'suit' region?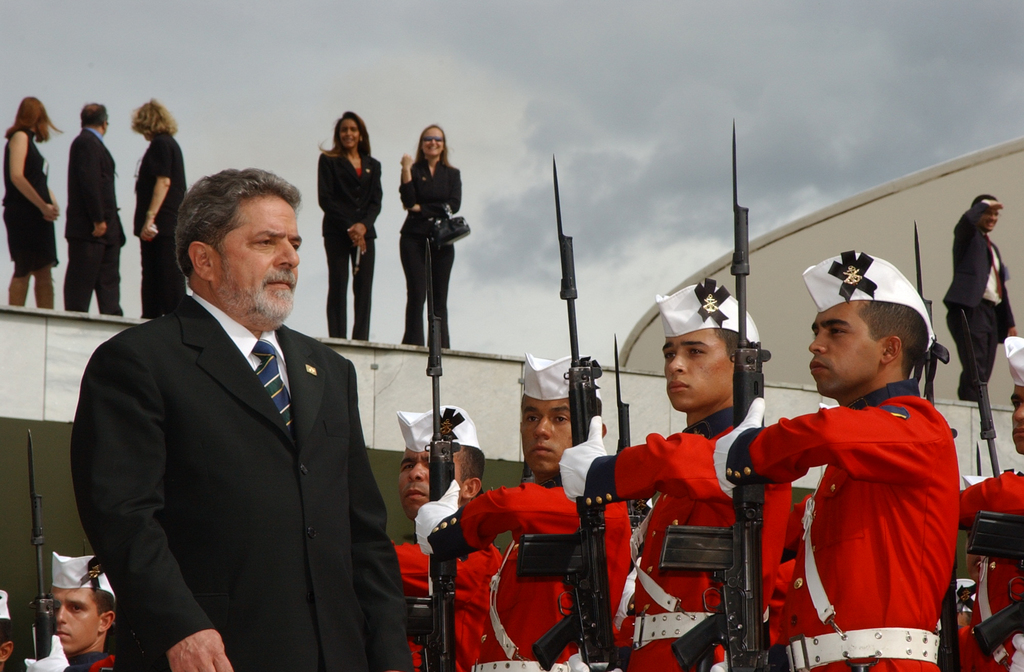
bbox(399, 154, 465, 345)
